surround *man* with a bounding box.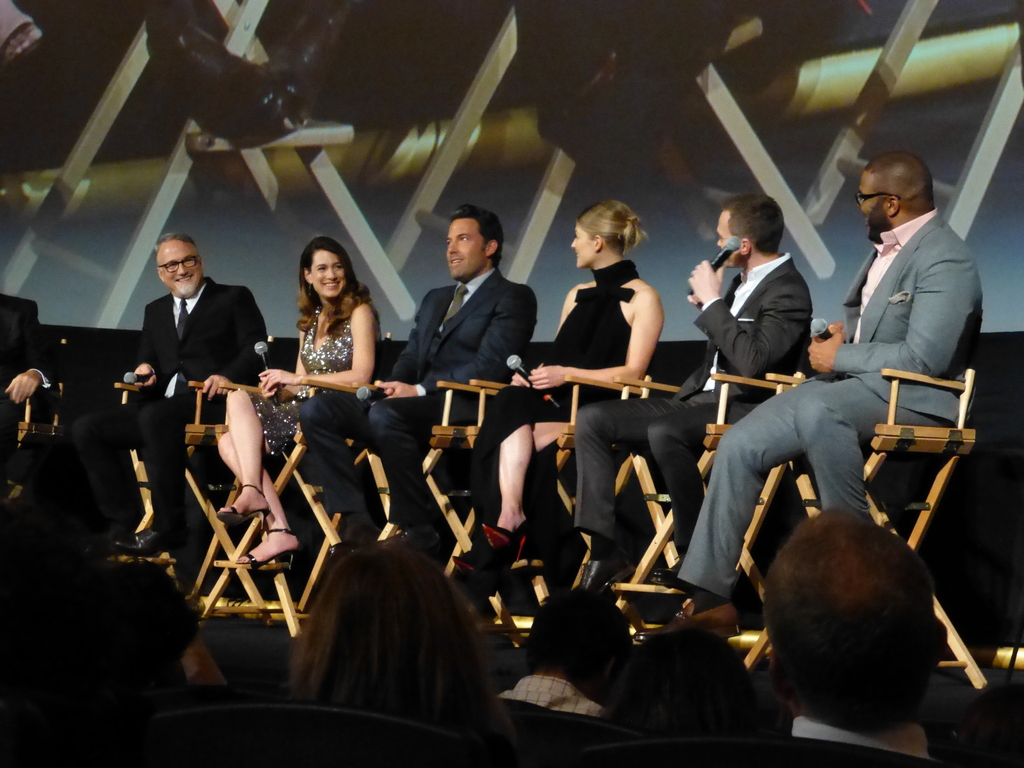
locate(762, 507, 950, 755).
